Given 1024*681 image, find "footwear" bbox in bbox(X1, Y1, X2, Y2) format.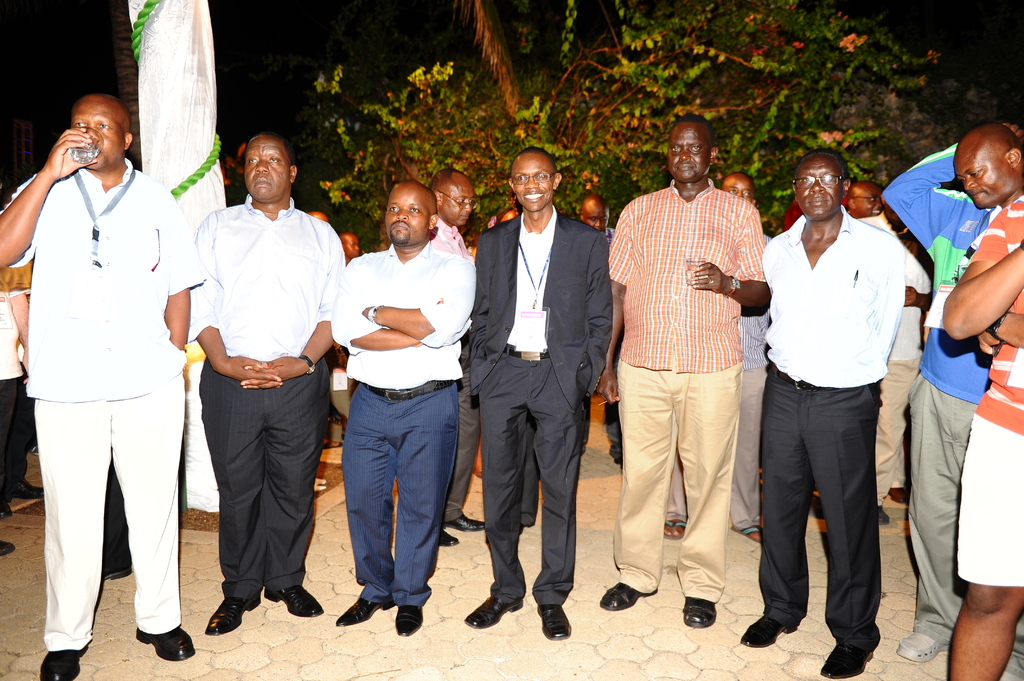
bbox(392, 599, 419, 634).
